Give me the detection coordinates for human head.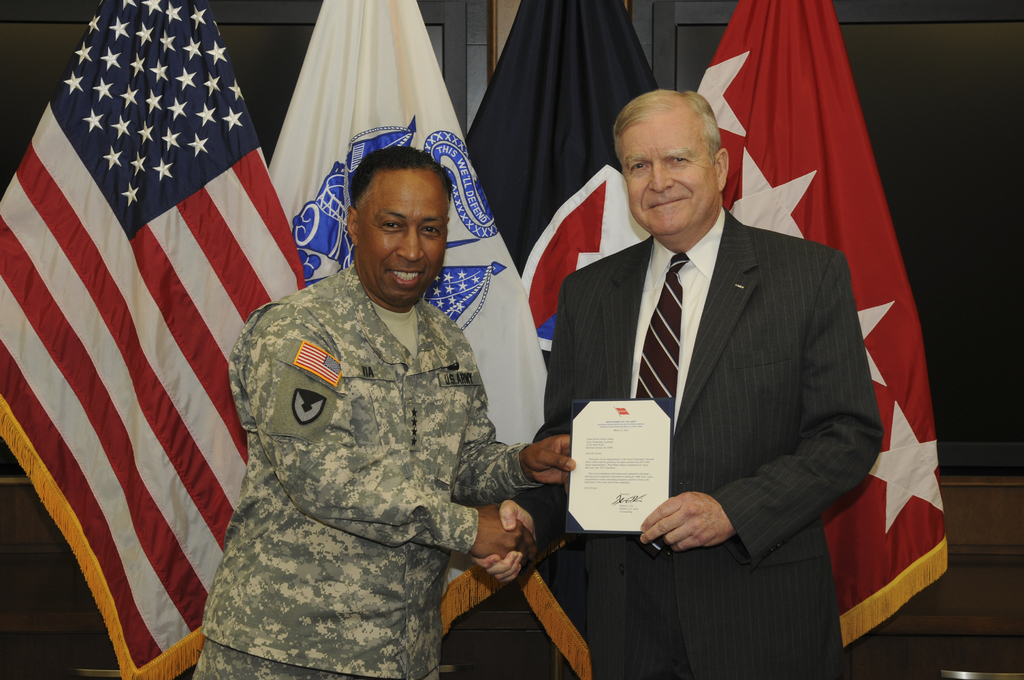
box=[324, 133, 460, 293].
